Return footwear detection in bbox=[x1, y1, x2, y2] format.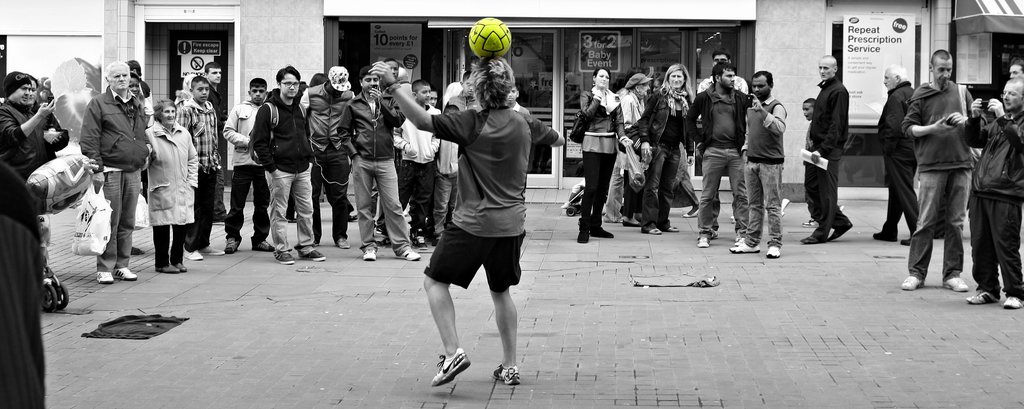
bbox=[487, 365, 521, 383].
